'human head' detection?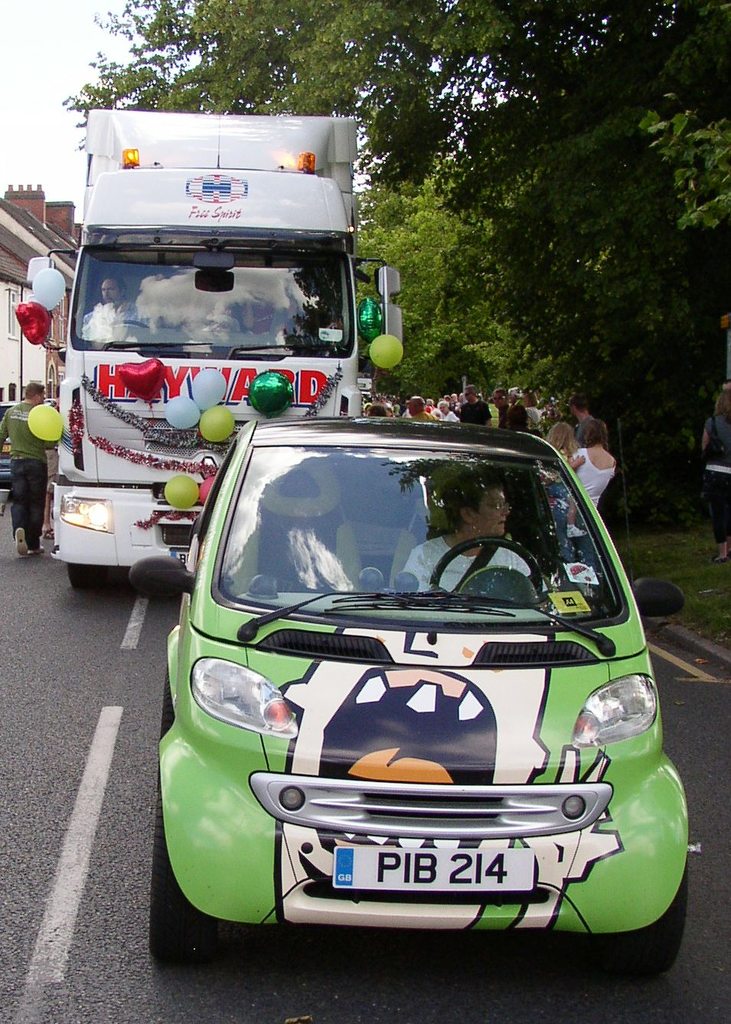
96,274,126,302
